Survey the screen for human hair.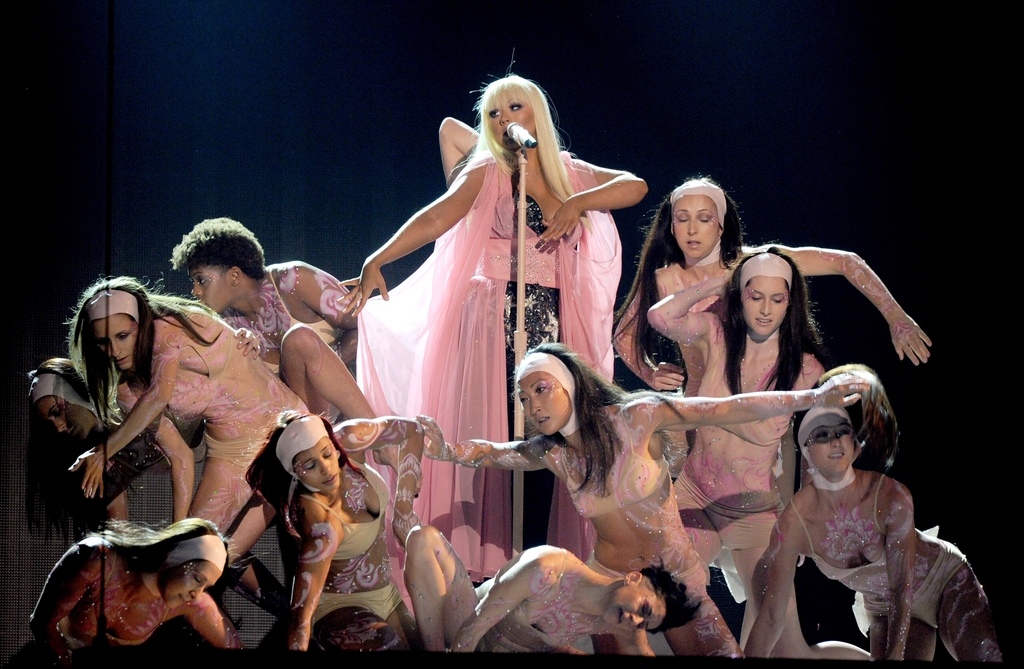
Survey found: {"x1": 701, "y1": 243, "x2": 825, "y2": 394}.
